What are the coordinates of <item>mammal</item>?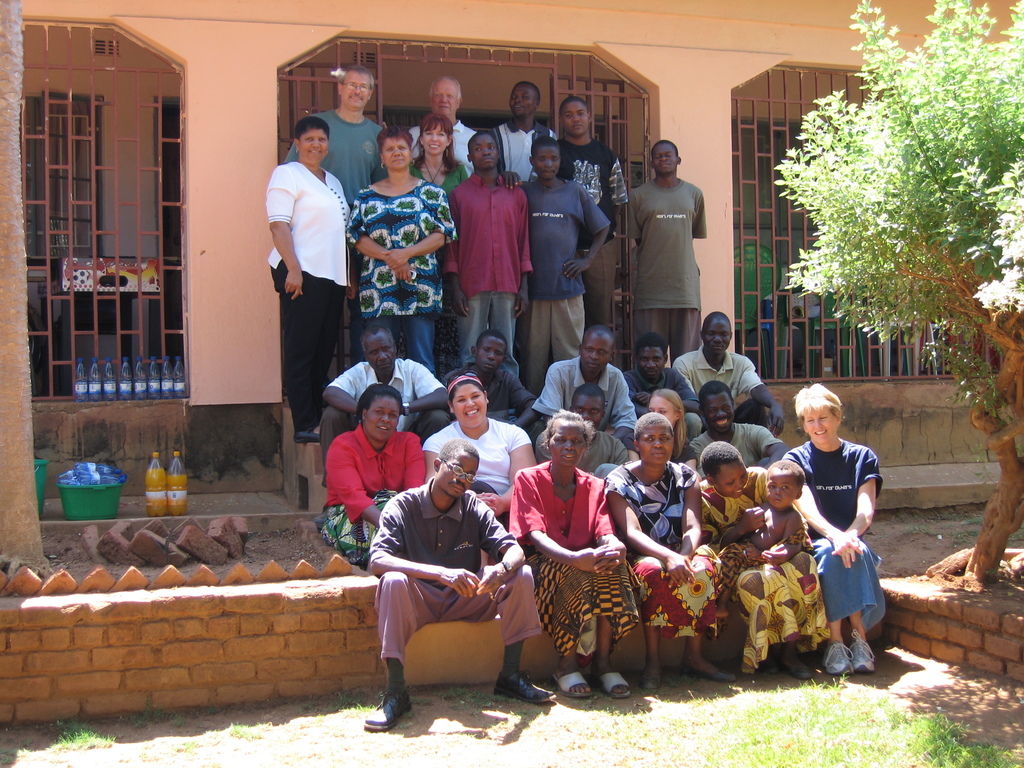
<region>401, 74, 481, 172</region>.
